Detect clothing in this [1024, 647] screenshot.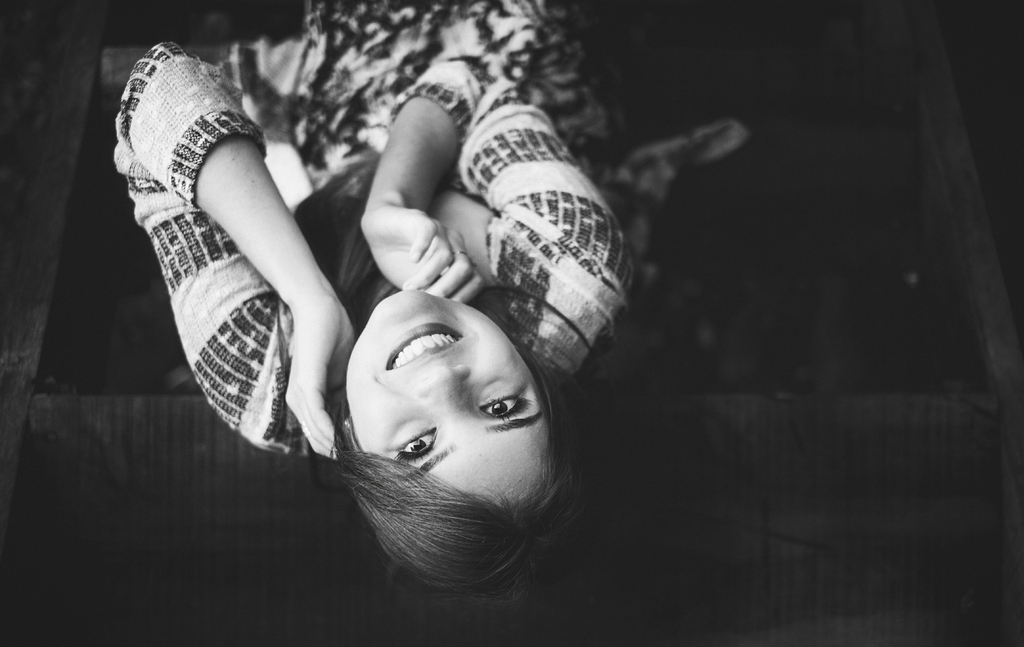
Detection: <region>108, 0, 754, 461</region>.
